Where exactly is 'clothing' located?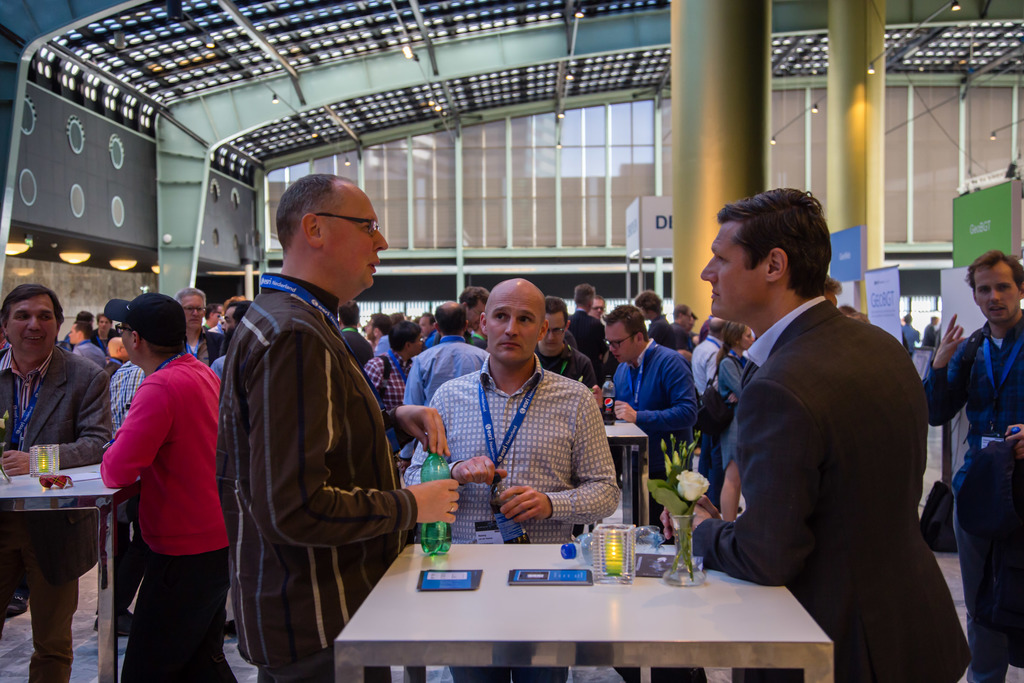
Its bounding box is 719 345 757 470.
